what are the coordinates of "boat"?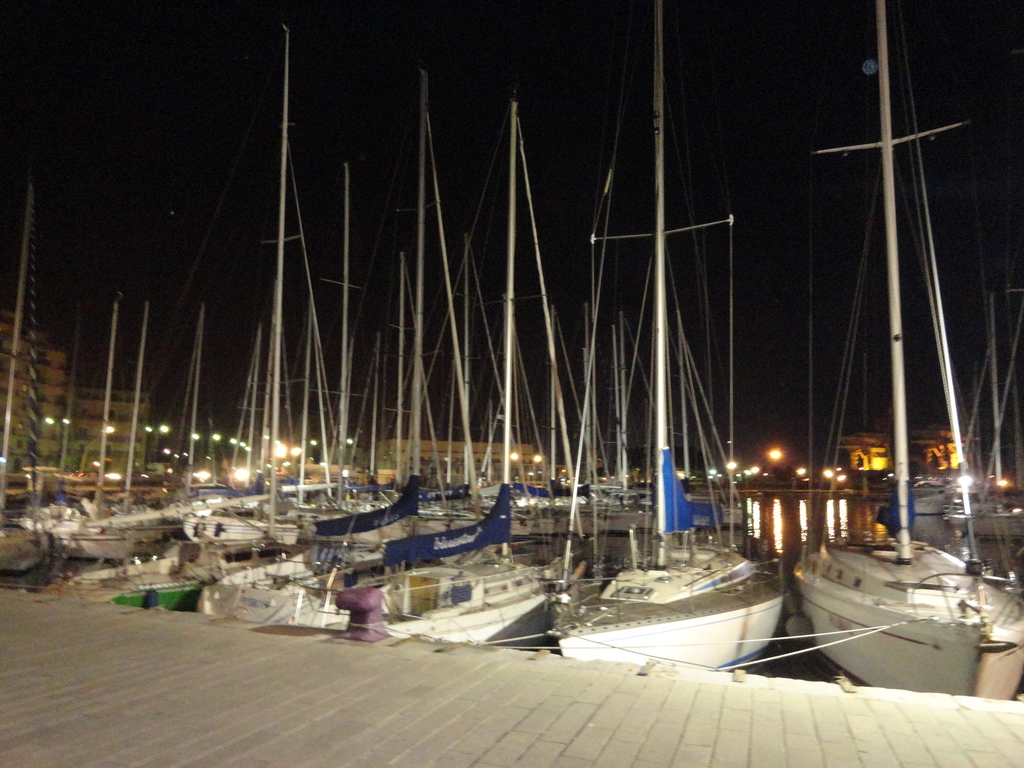
961:287:1023:533.
